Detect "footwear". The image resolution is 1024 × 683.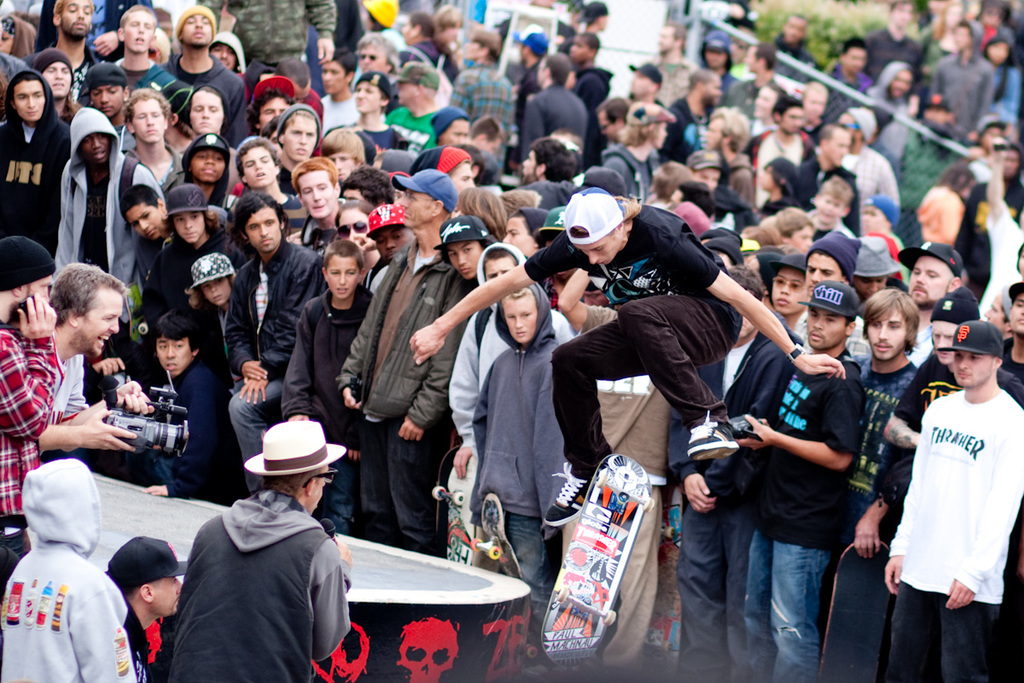
(x1=686, y1=415, x2=742, y2=464).
